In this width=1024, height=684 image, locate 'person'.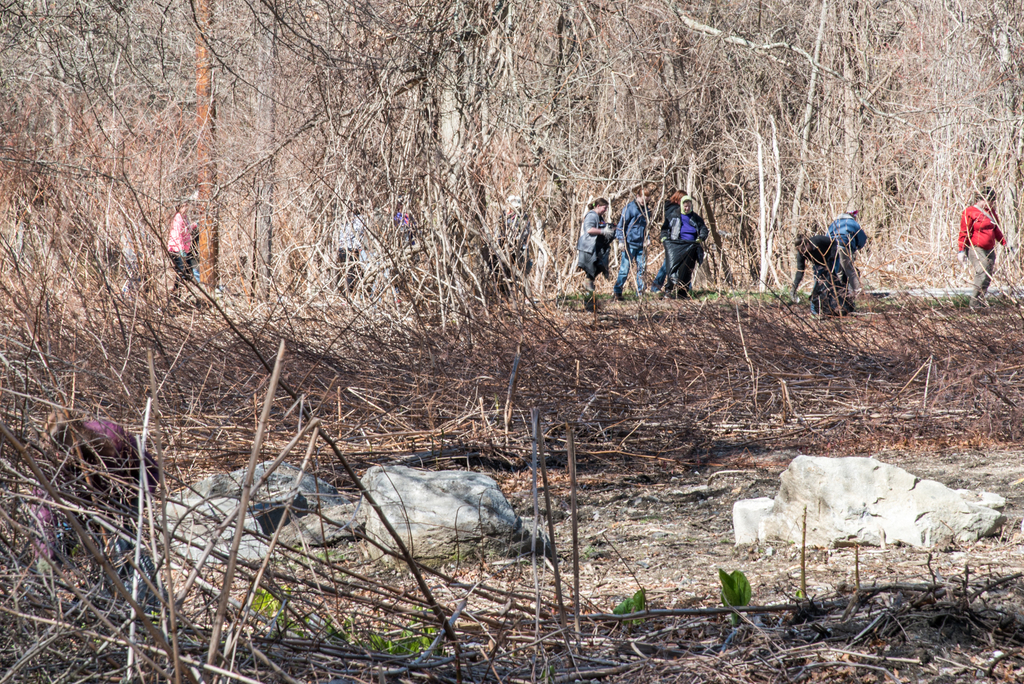
Bounding box: [581,197,614,301].
